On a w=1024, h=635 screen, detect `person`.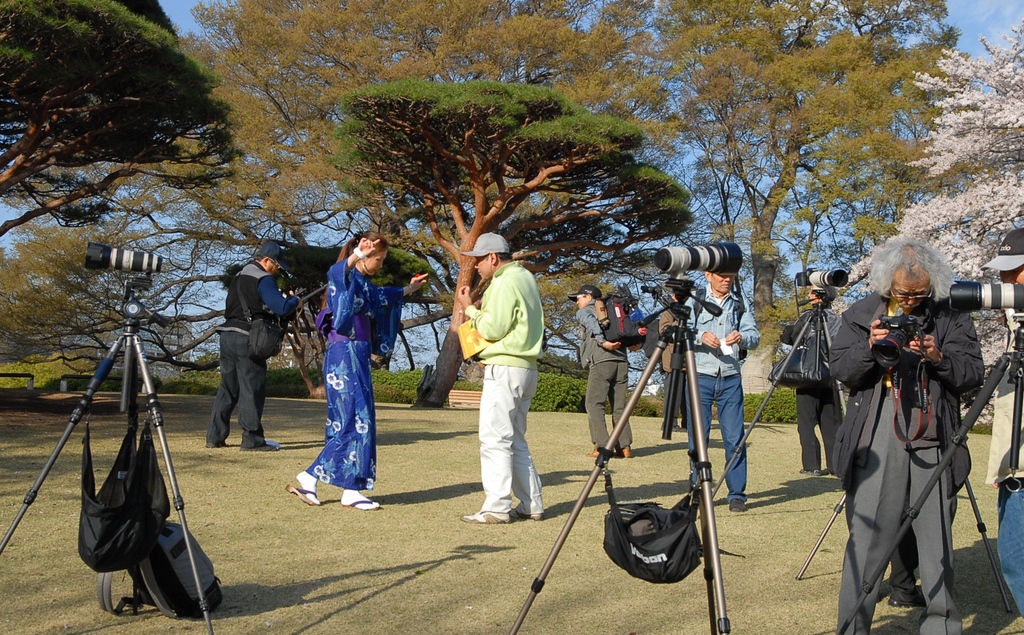
pyautogui.locateOnScreen(874, 488, 928, 614).
